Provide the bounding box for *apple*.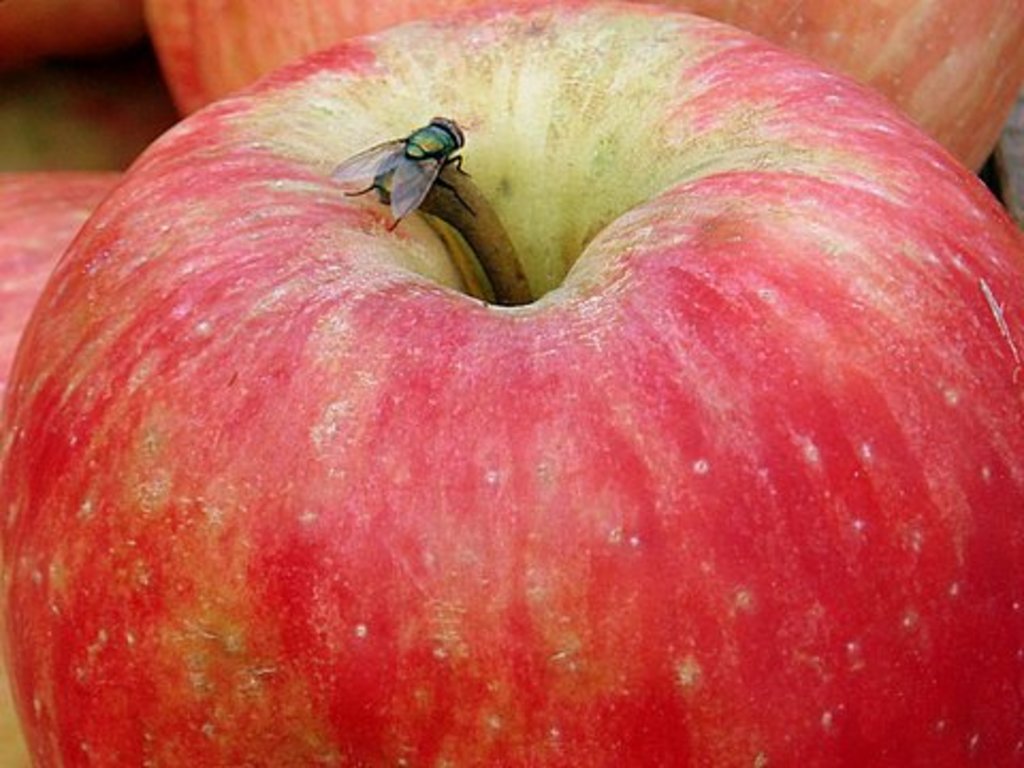
l=0, t=0, r=154, b=77.
